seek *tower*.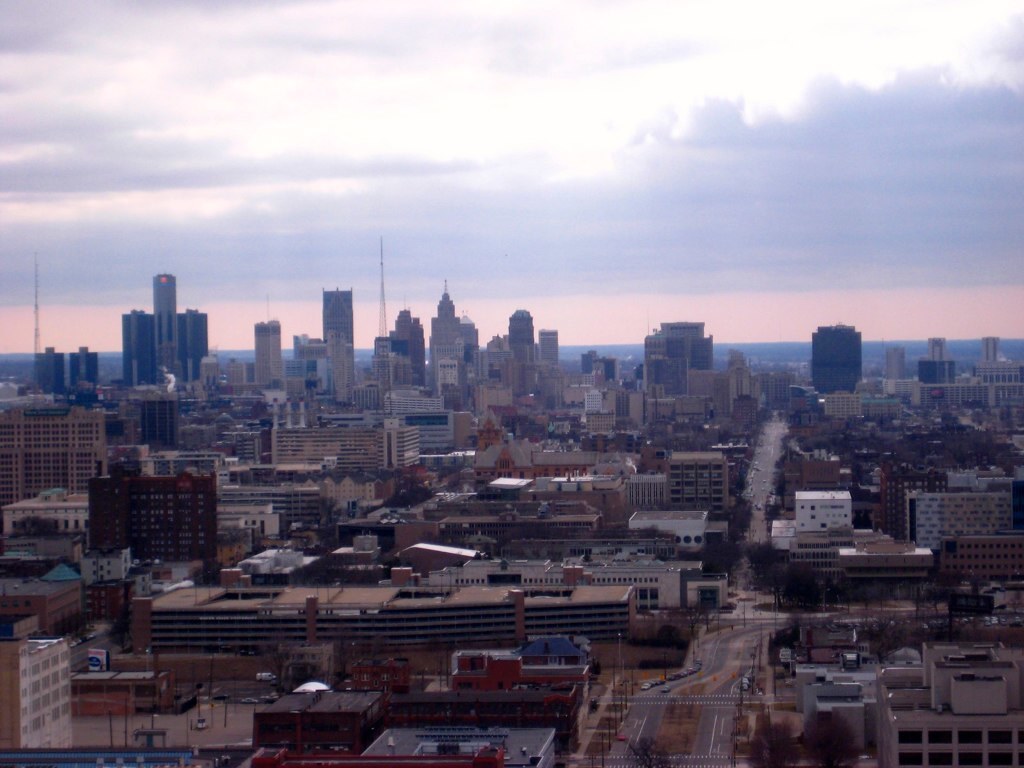
box=[511, 309, 541, 365].
